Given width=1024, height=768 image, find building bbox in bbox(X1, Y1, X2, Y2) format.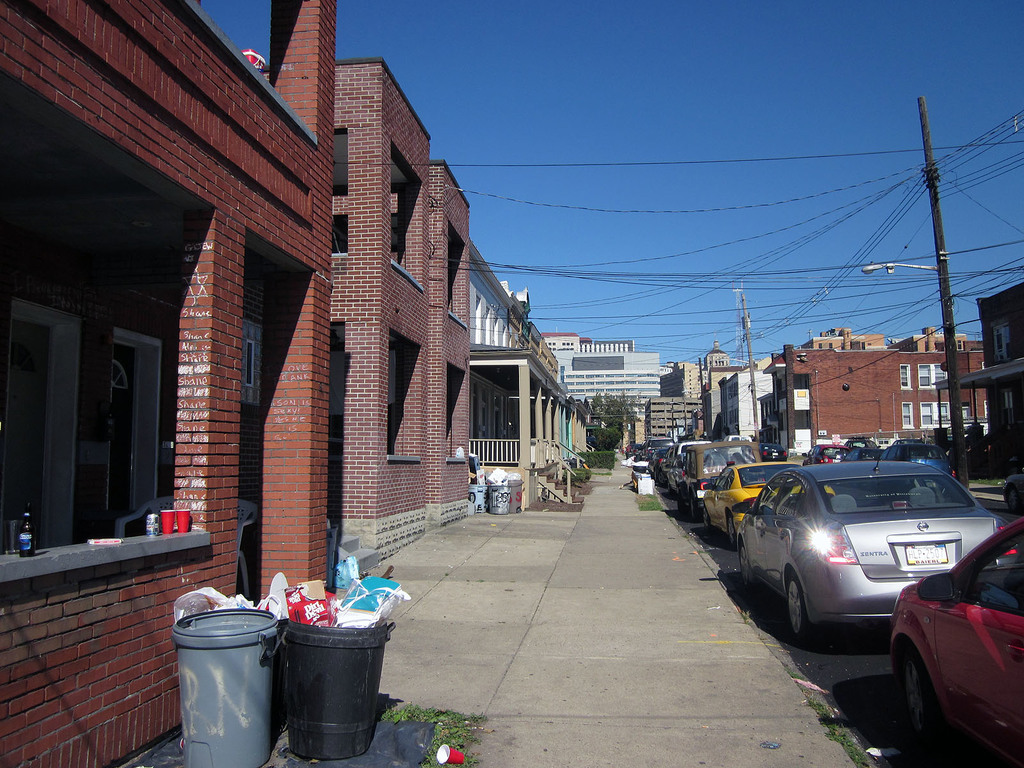
bbox(0, 0, 340, 767).
